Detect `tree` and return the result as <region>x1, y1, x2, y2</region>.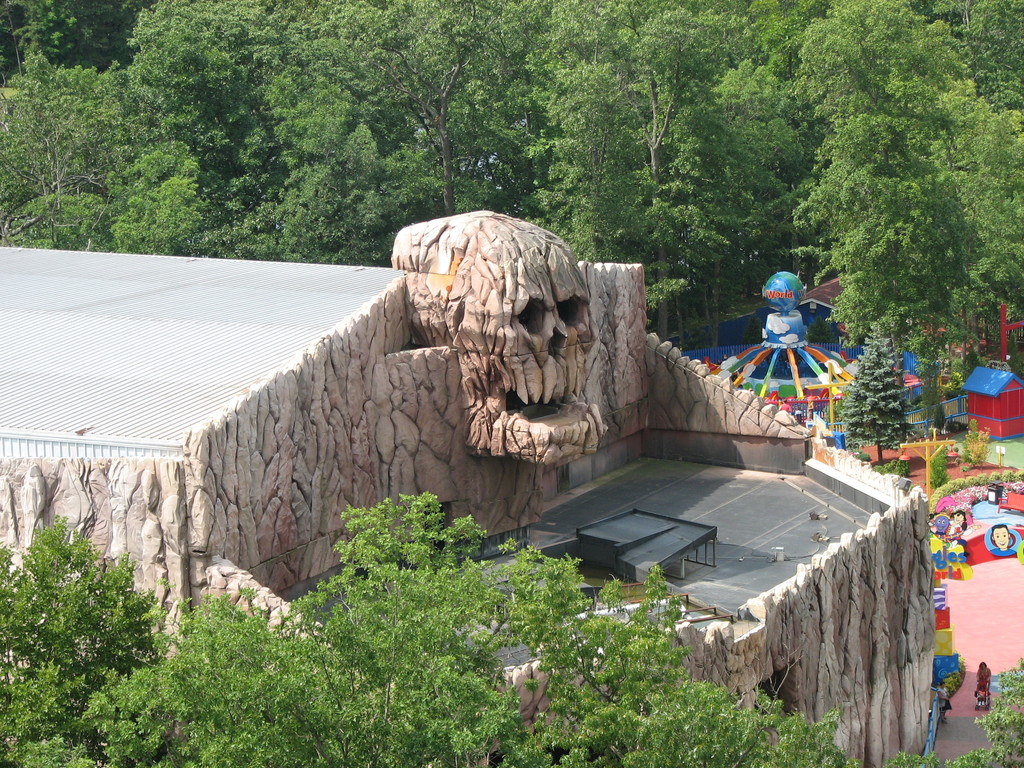
<region>115, 0, 266, 165</region>.
